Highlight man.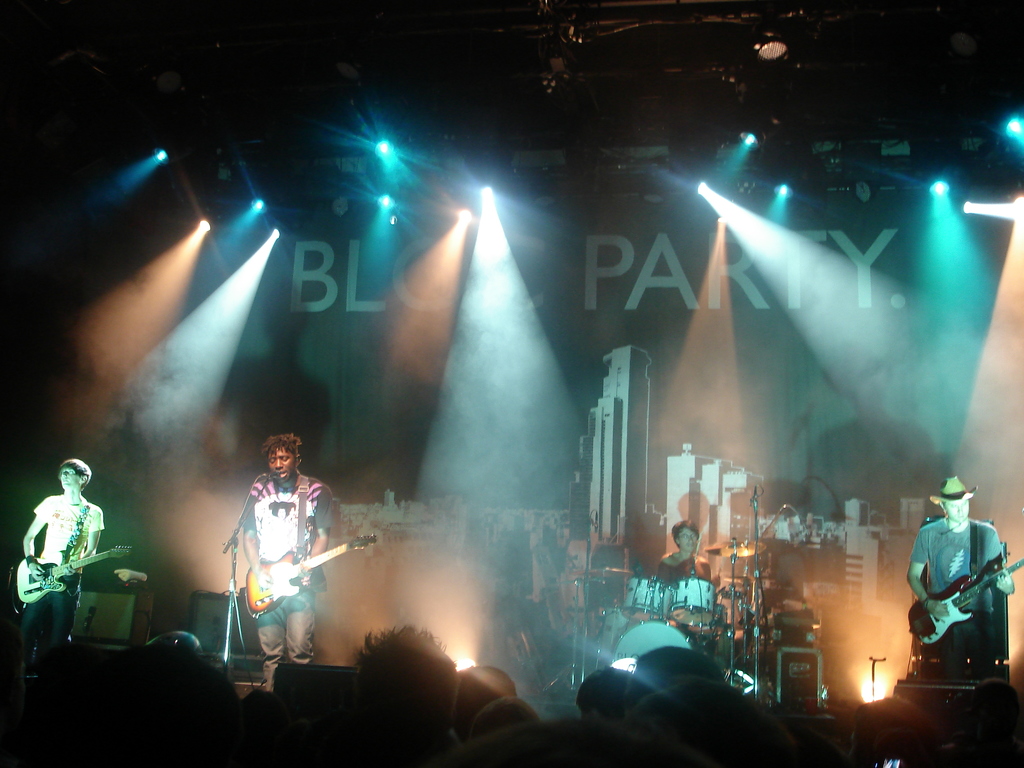
Highlighted region: bbox=(14, 456, 106, 675).
